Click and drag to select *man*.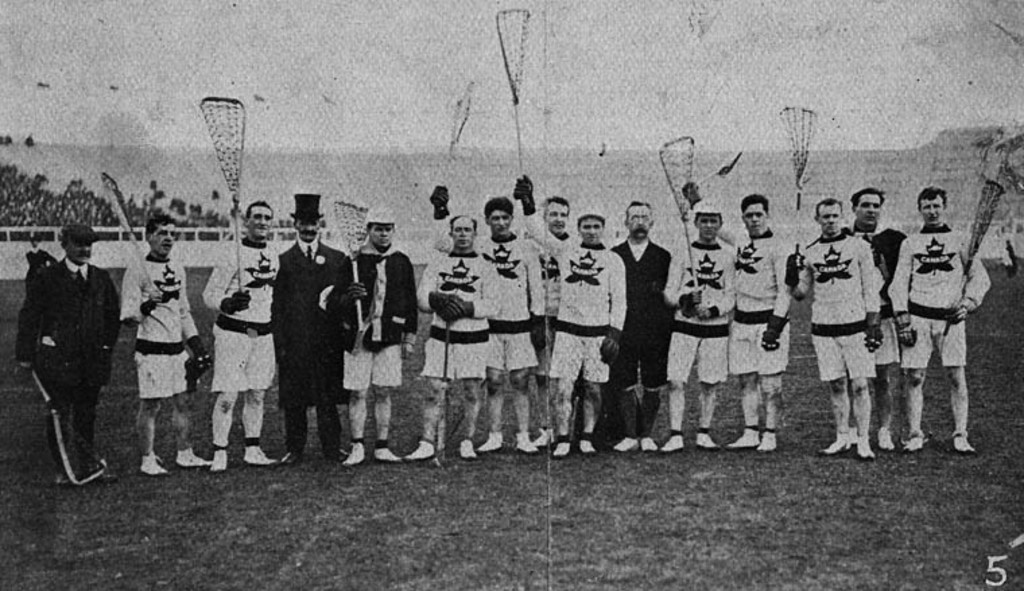
Selection: box=[428, 180, 550, 452].
